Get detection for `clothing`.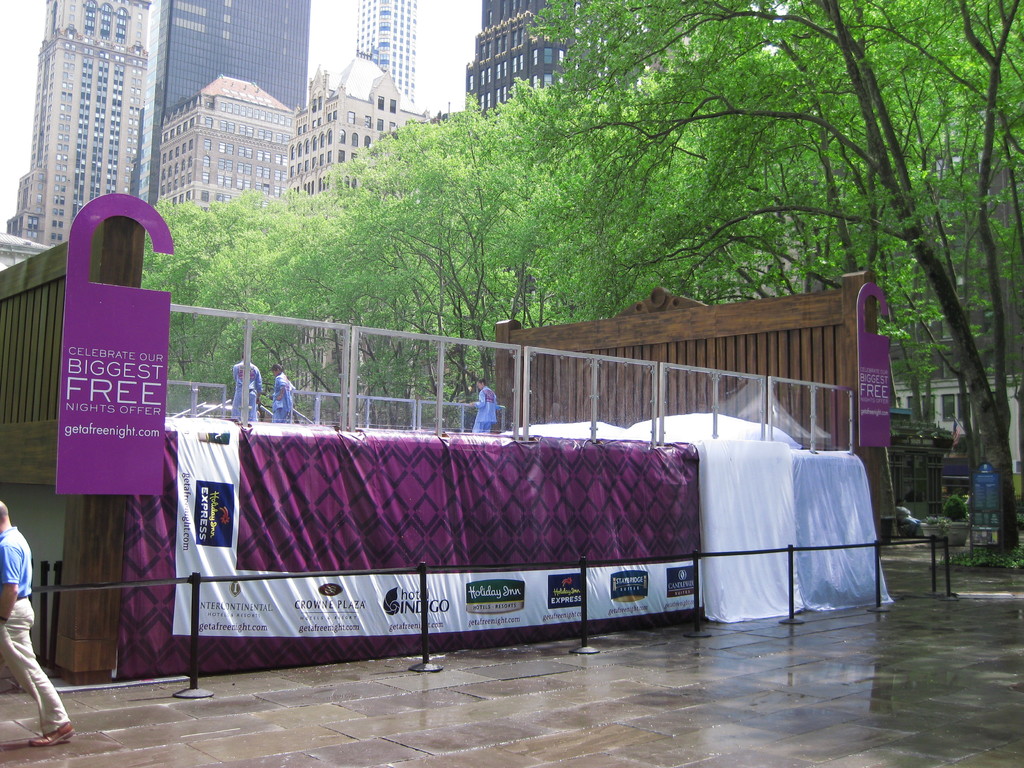
Detection: select_region(475, 384, 500, 431).
